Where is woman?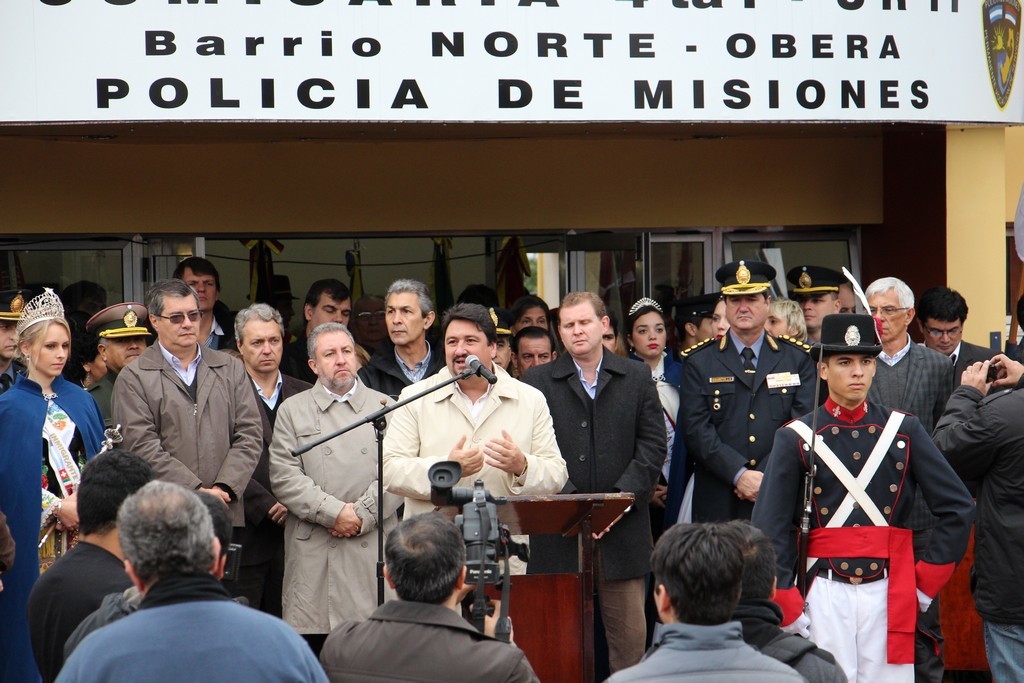
[left=619, top=301, right=696, bottom=544].
